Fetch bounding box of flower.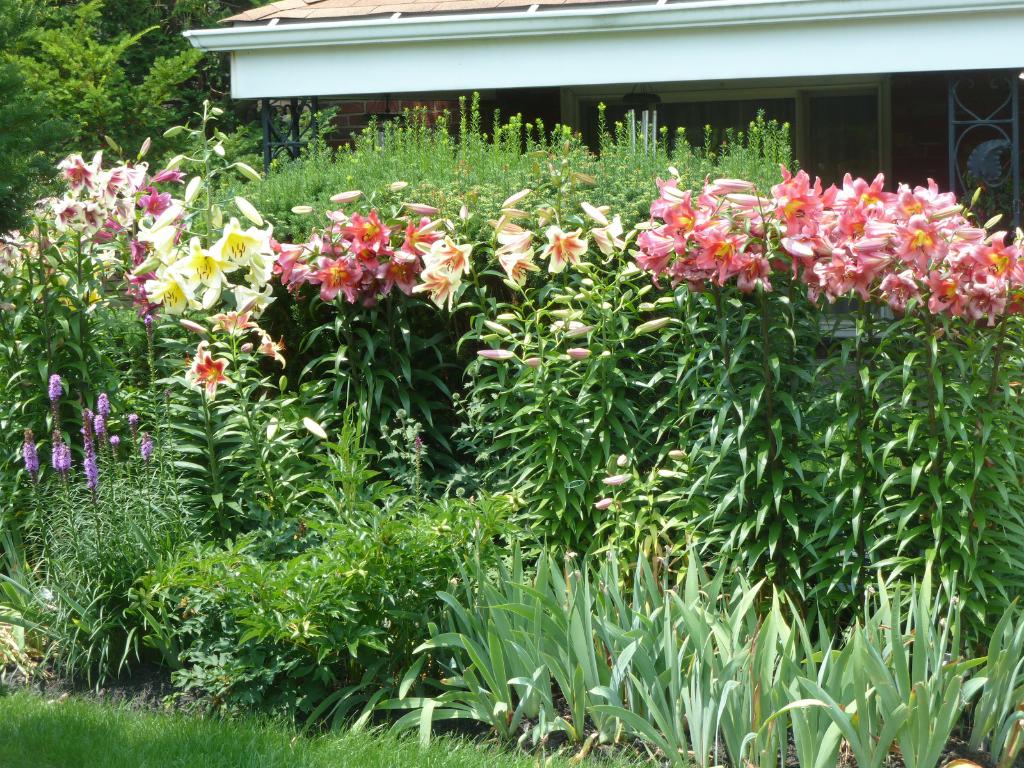
Bbox: x1=56 y1=448 x2=75 y2=468.
